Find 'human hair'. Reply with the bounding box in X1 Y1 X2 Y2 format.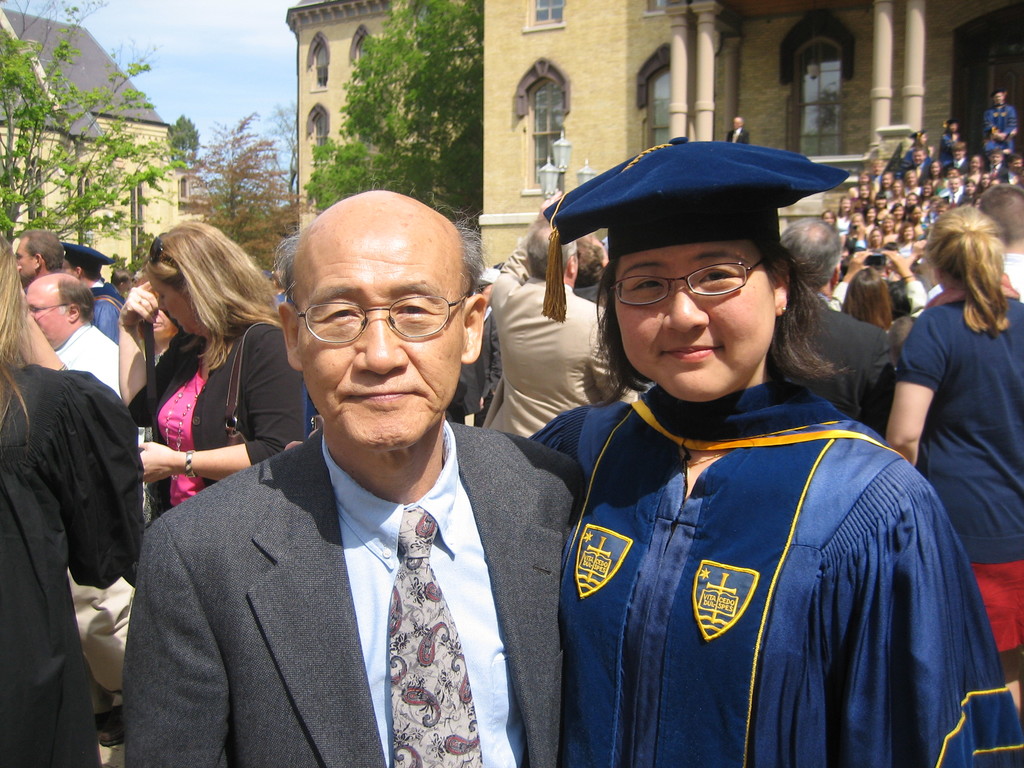
841 264 893 333.
